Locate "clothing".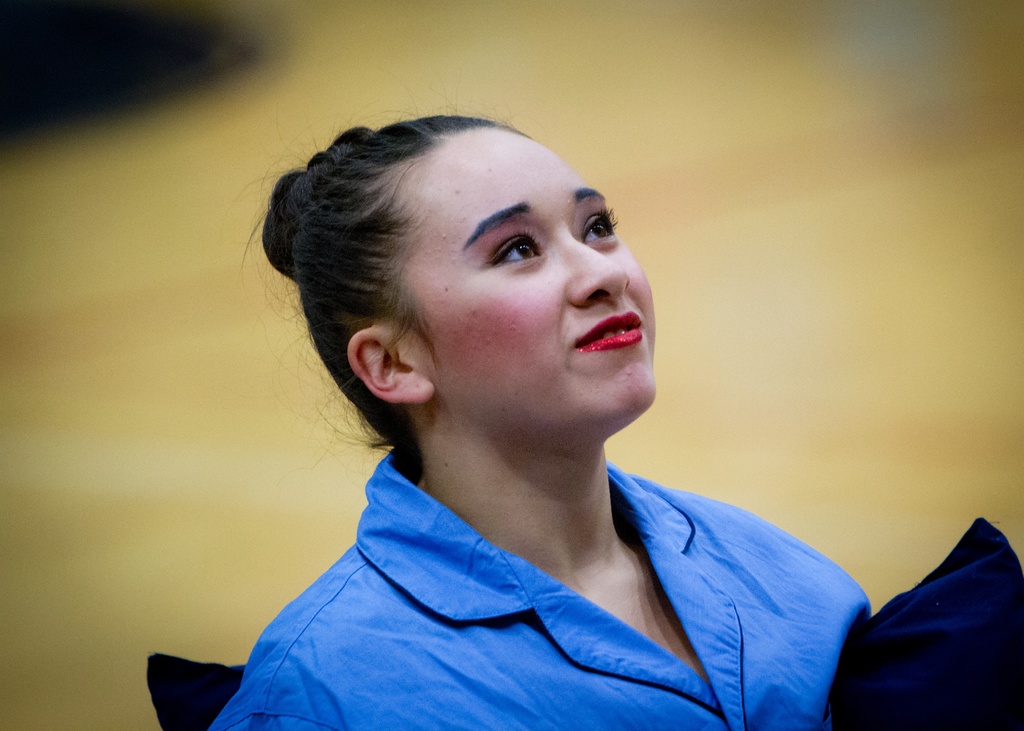
Bounding box: 200,438,1023,730.
